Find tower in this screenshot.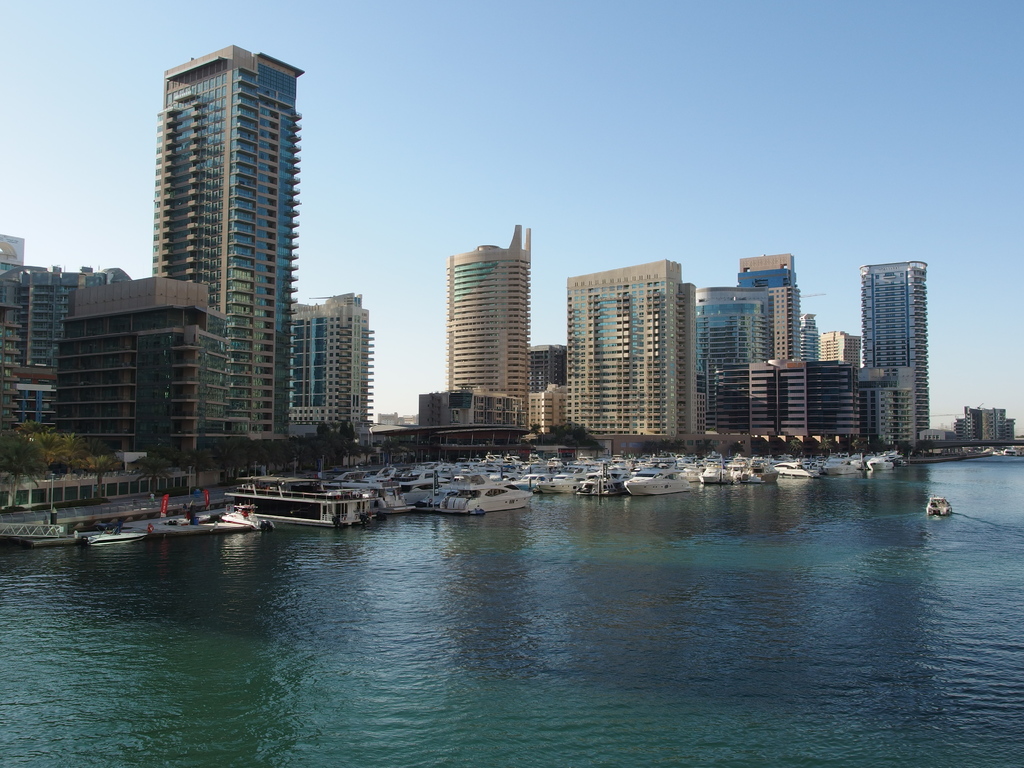
The bounding box for tower is pyautogui.locateOnScreen(820, 327, 860, 368).
